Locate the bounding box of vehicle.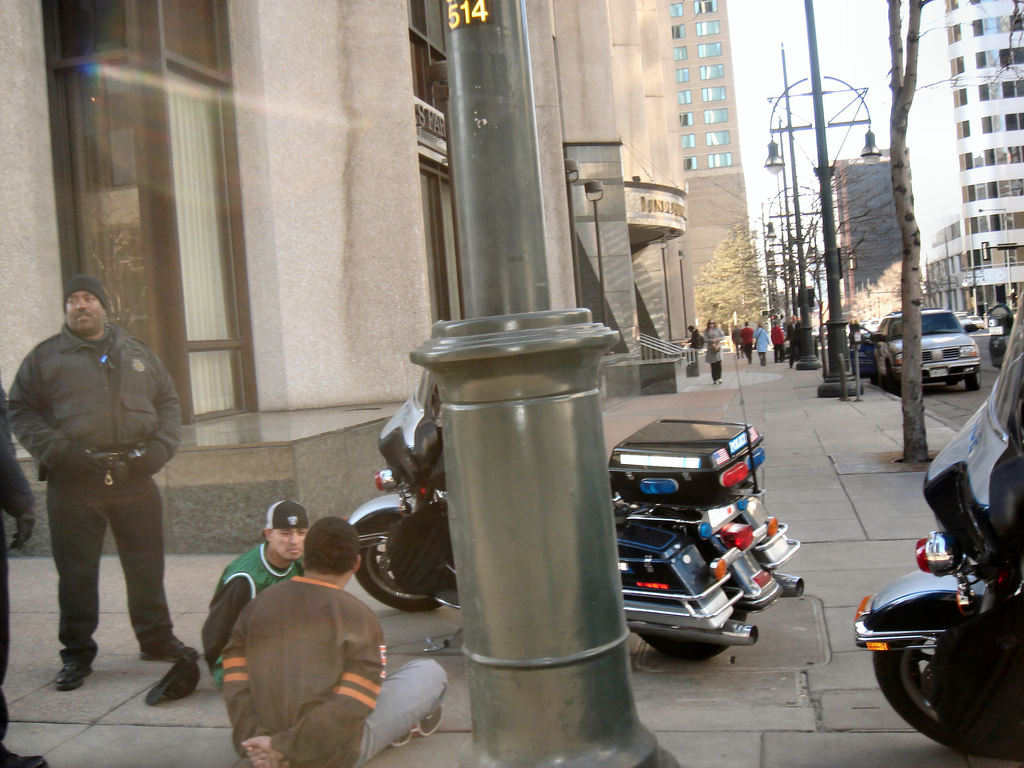
Bounding box: <box>844,358,1018,749</box>.
